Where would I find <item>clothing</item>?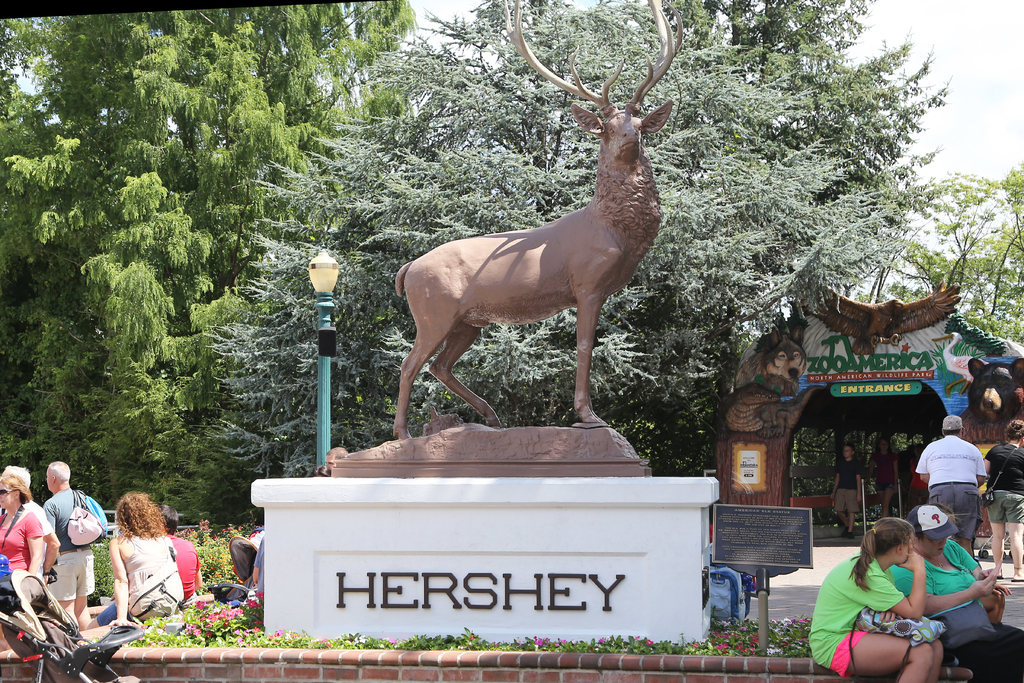
At 915, 432, 986, 483.
